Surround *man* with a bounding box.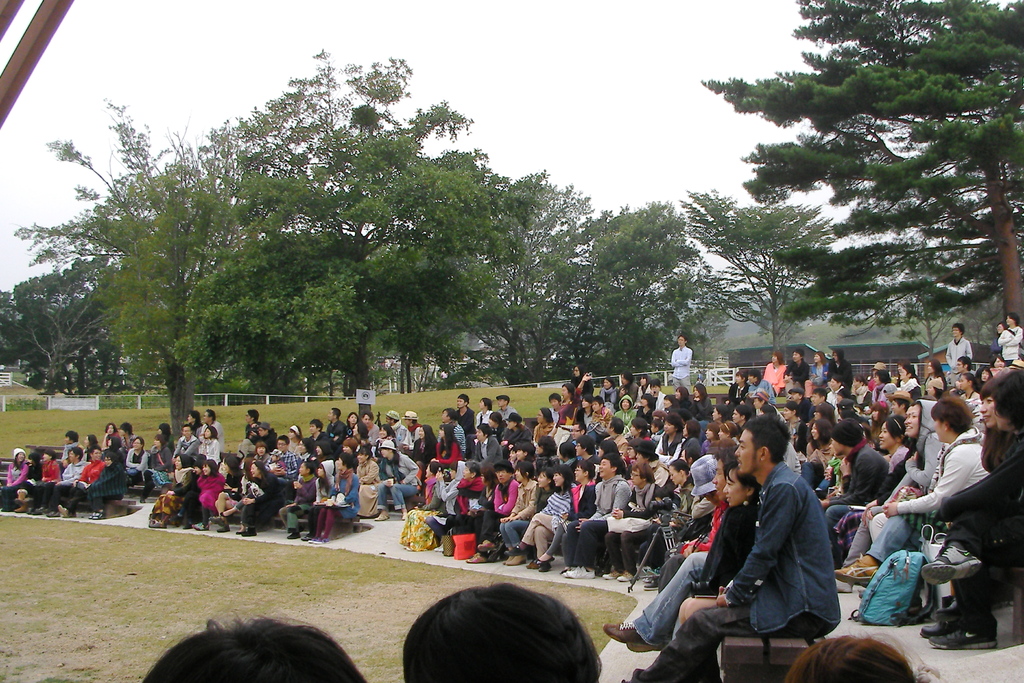
(488,409,506,441).
